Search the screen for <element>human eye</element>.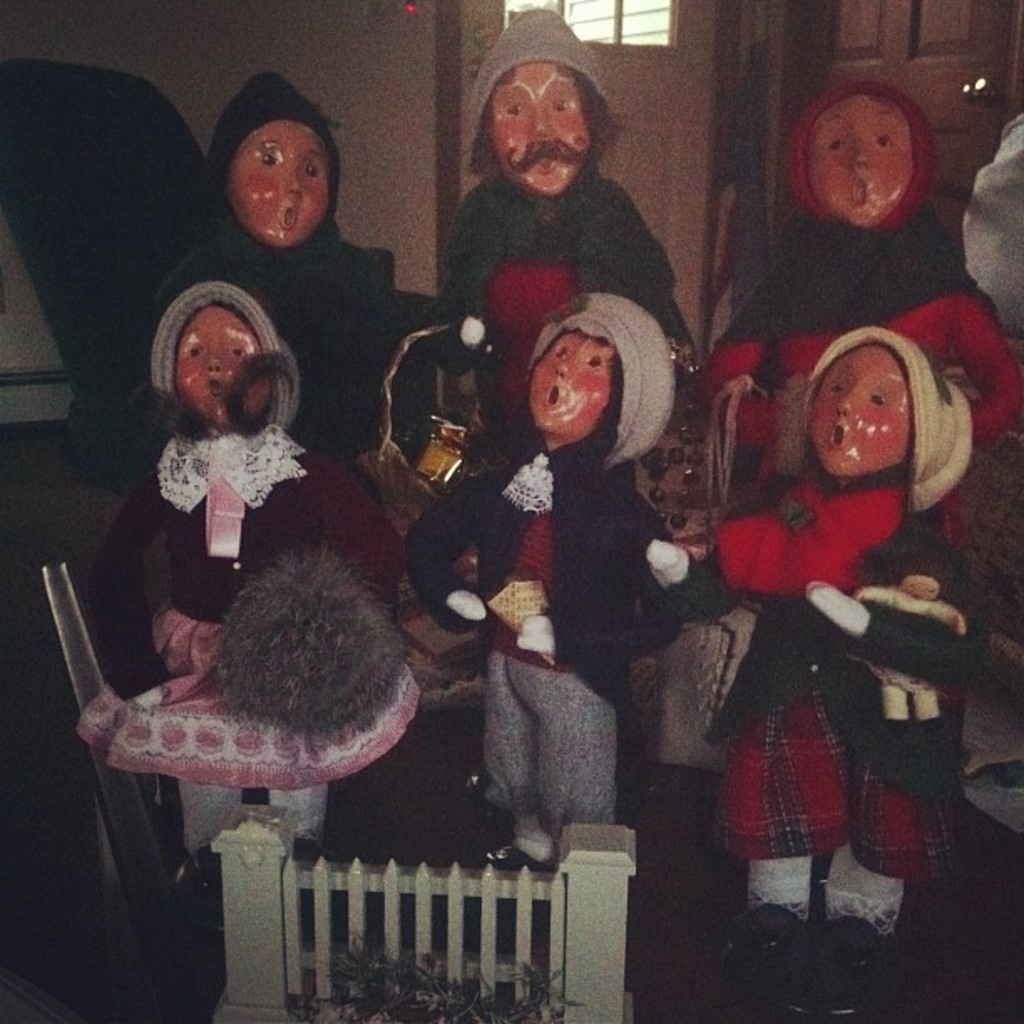
Found at 305/161/318/181.
